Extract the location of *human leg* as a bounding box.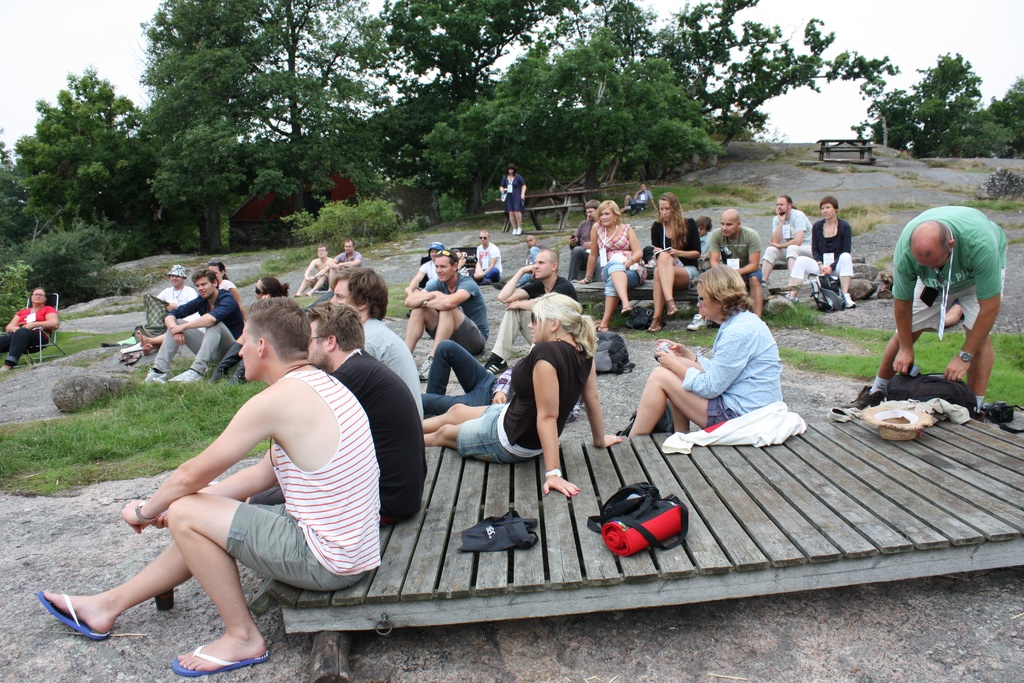
{"x1": 753, "y1": 272, "x2": 765, "y2": 311}.
